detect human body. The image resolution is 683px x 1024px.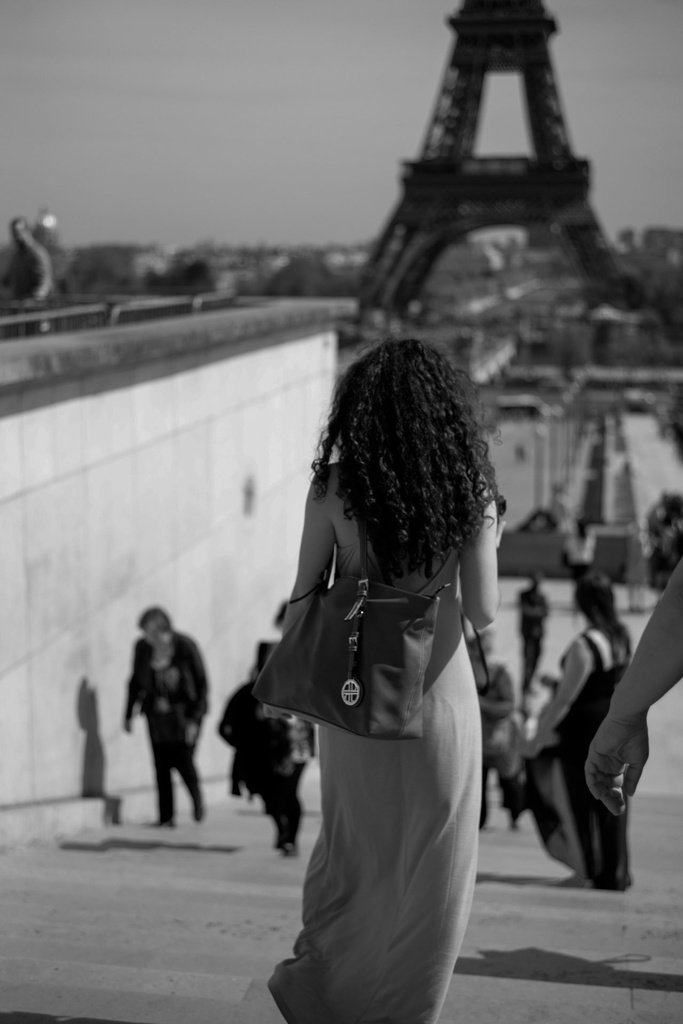
[537,627,633,892].
